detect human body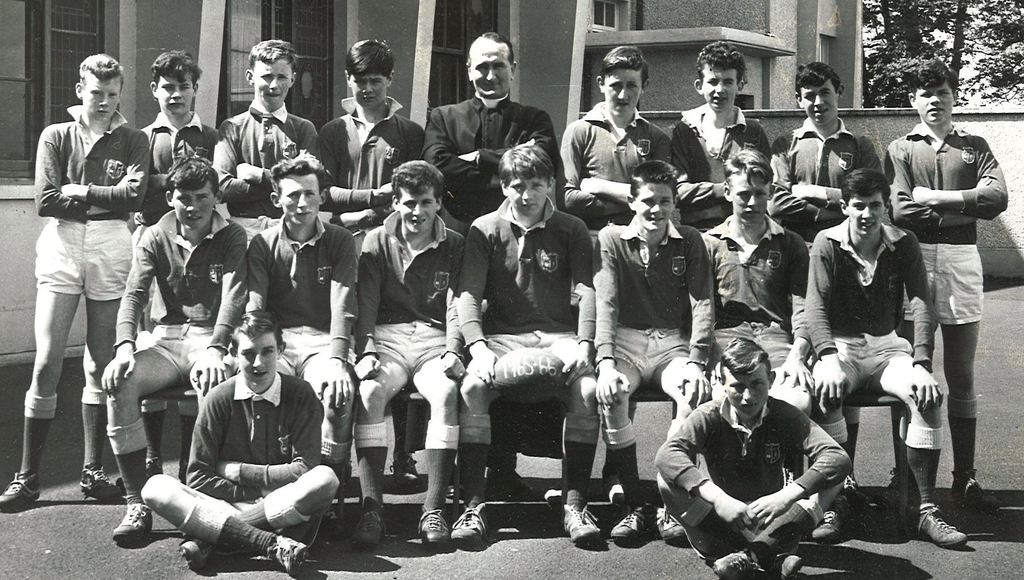
143/111/215/205
